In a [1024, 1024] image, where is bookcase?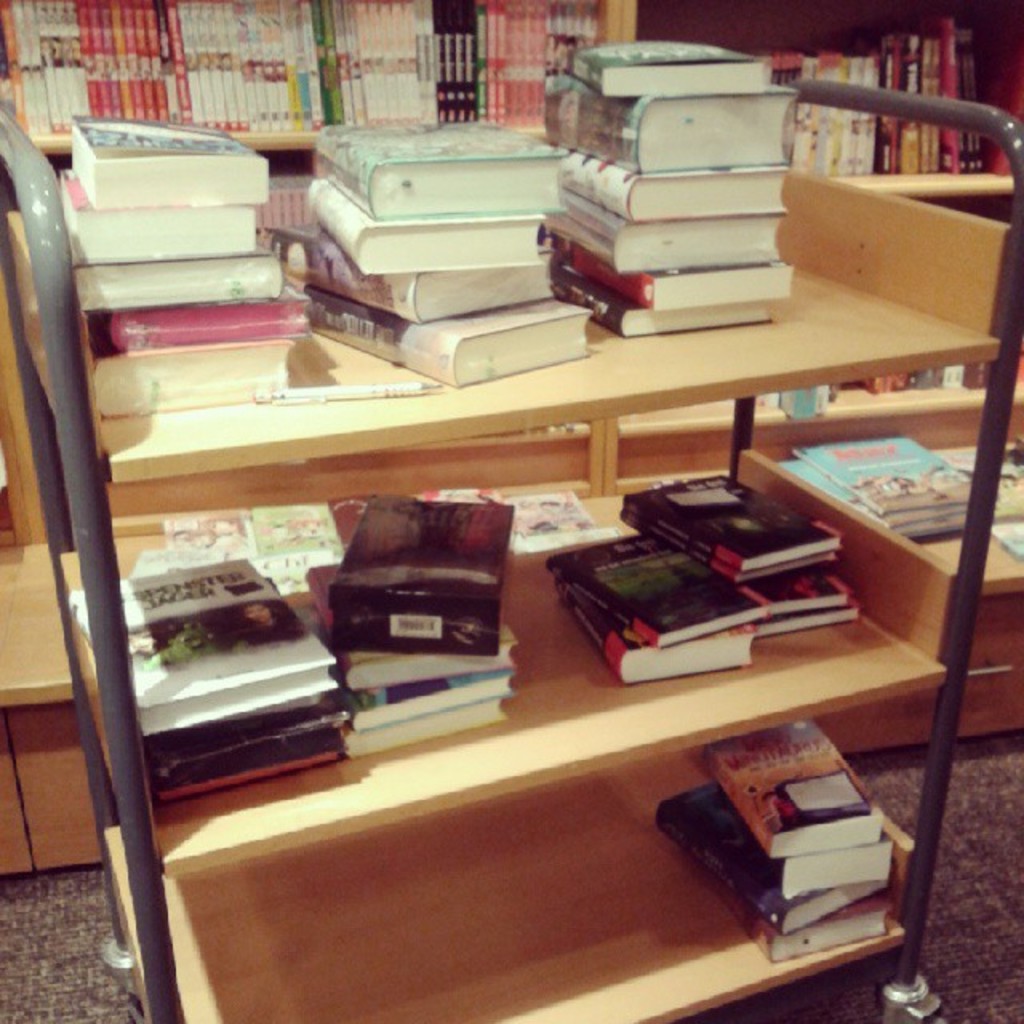
x1=0, y1=34, x2=1022, y2=1022.
